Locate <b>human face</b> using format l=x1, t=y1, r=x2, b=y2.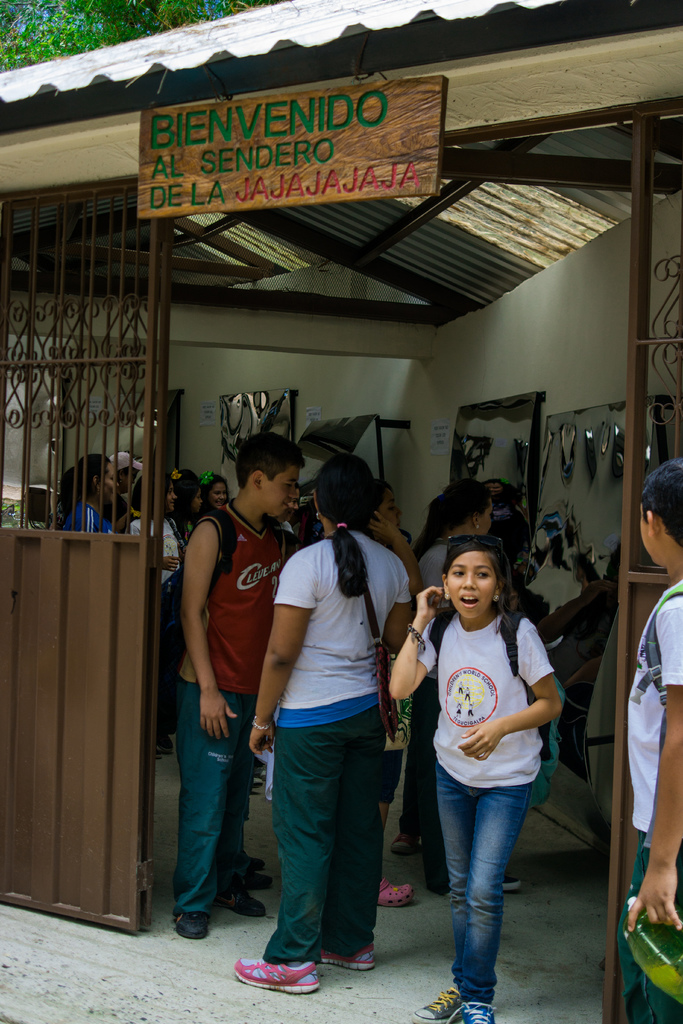
l=264, t=466, r=302, b=518.
